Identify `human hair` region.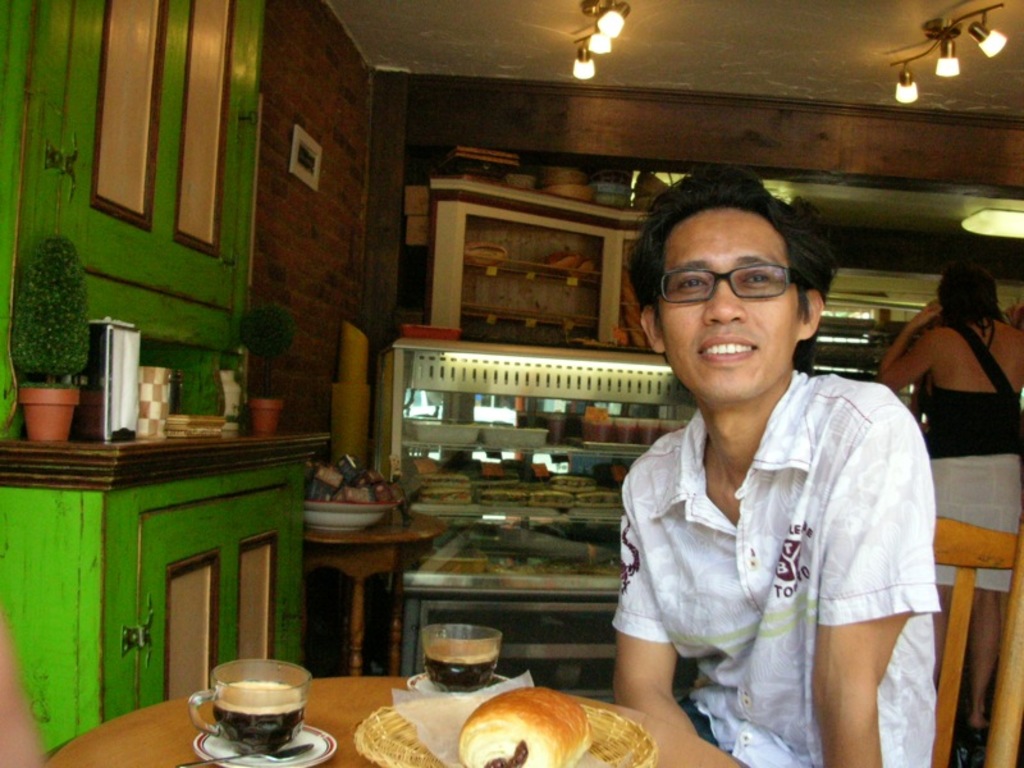
Region: pyautogui.locateOnScreen(636, 193, 828, 365).
